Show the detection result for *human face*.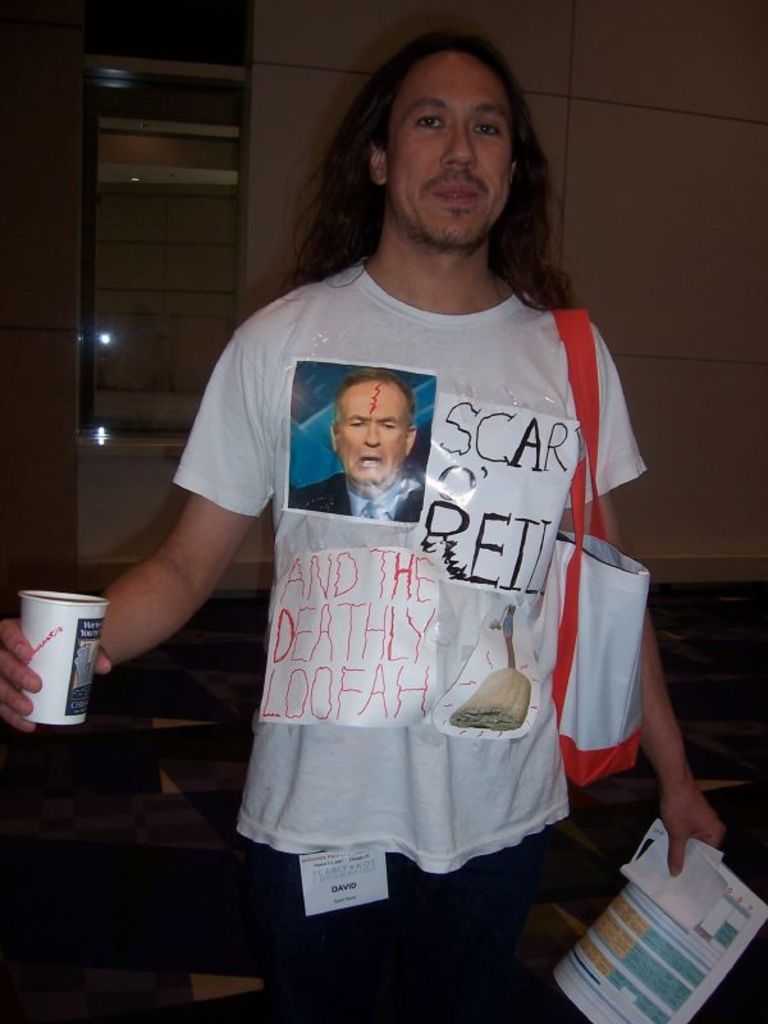
x1=383 y1=50 x2=520 y2=256.
